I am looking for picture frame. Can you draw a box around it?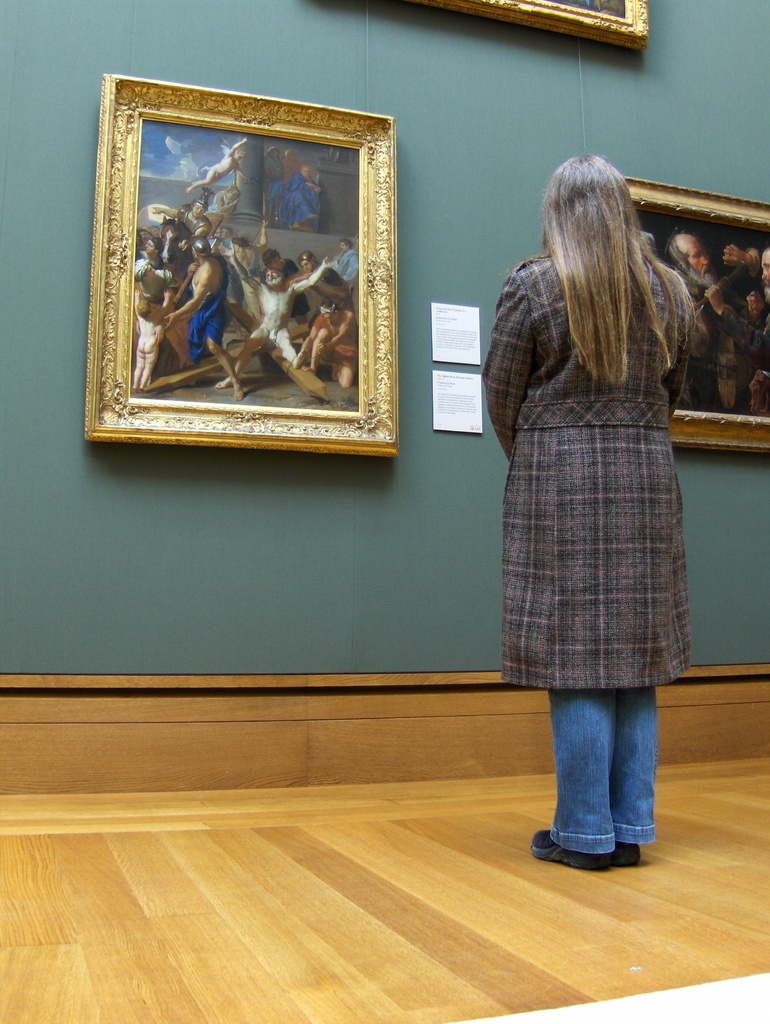
Sure, the bounding box is box=[624, 174, 769, 458].
